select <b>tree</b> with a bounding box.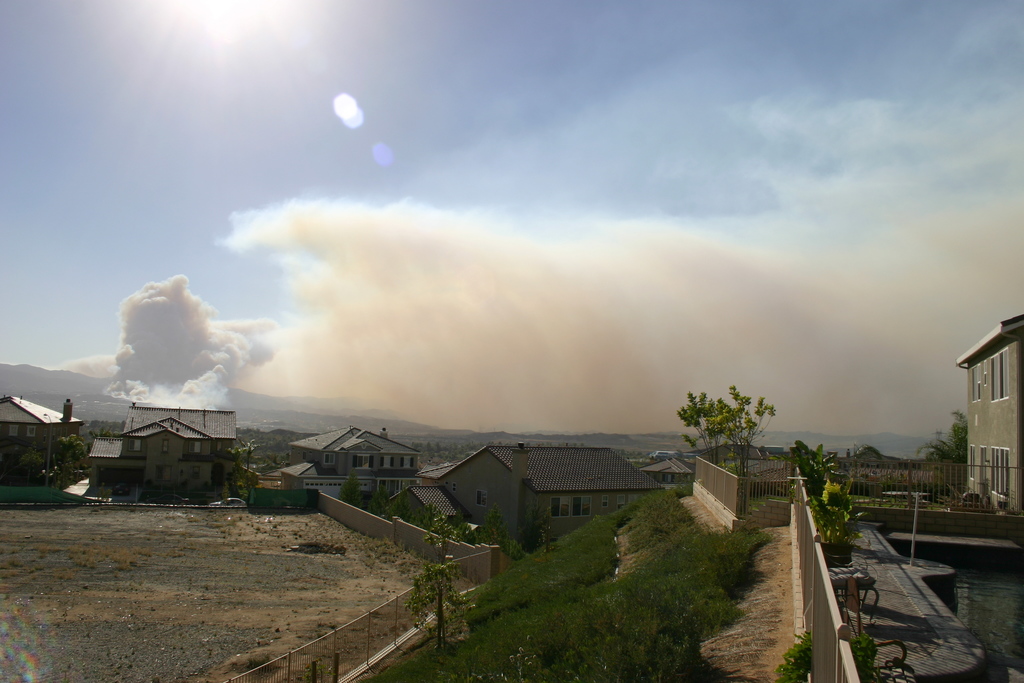
crop(416, 502, 467, 651).
